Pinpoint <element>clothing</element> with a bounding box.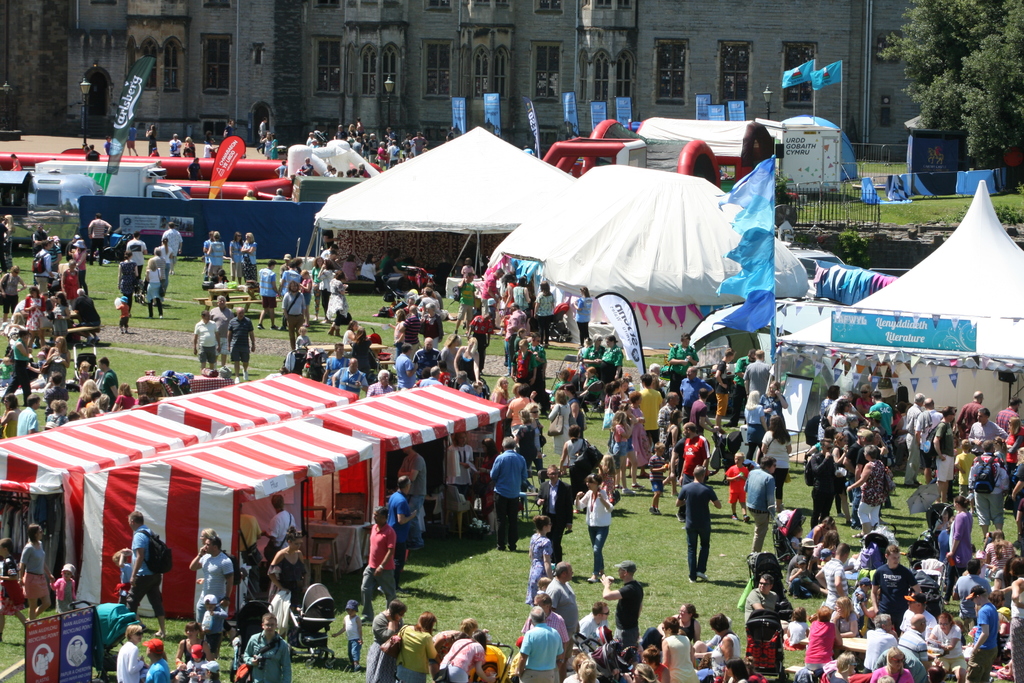
[left=83, top=150, right=102, bottom=163].
